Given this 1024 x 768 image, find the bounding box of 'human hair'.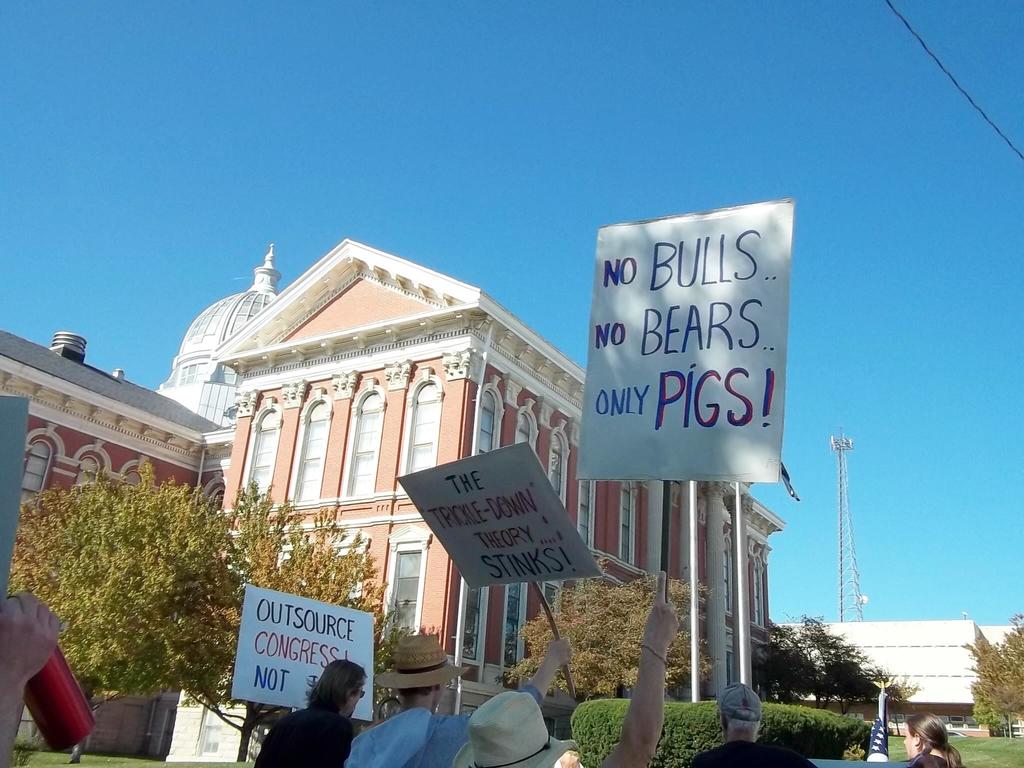
l=727, t=705, r=758, b=730.
